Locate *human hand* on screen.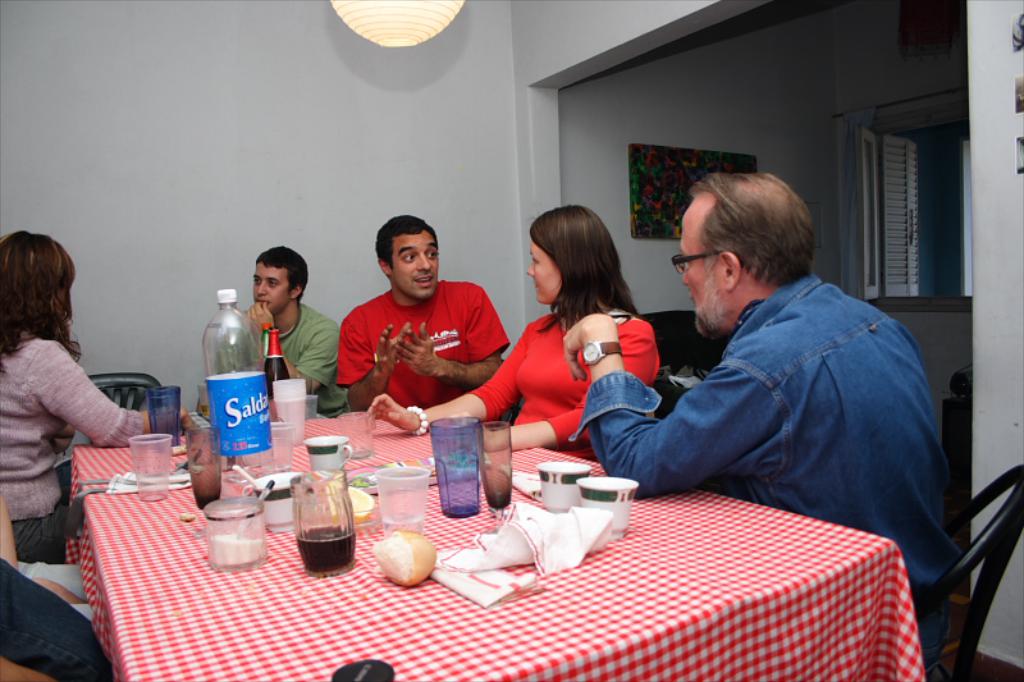
On screen at [left=448, top=411, right=493, bottom=454].
